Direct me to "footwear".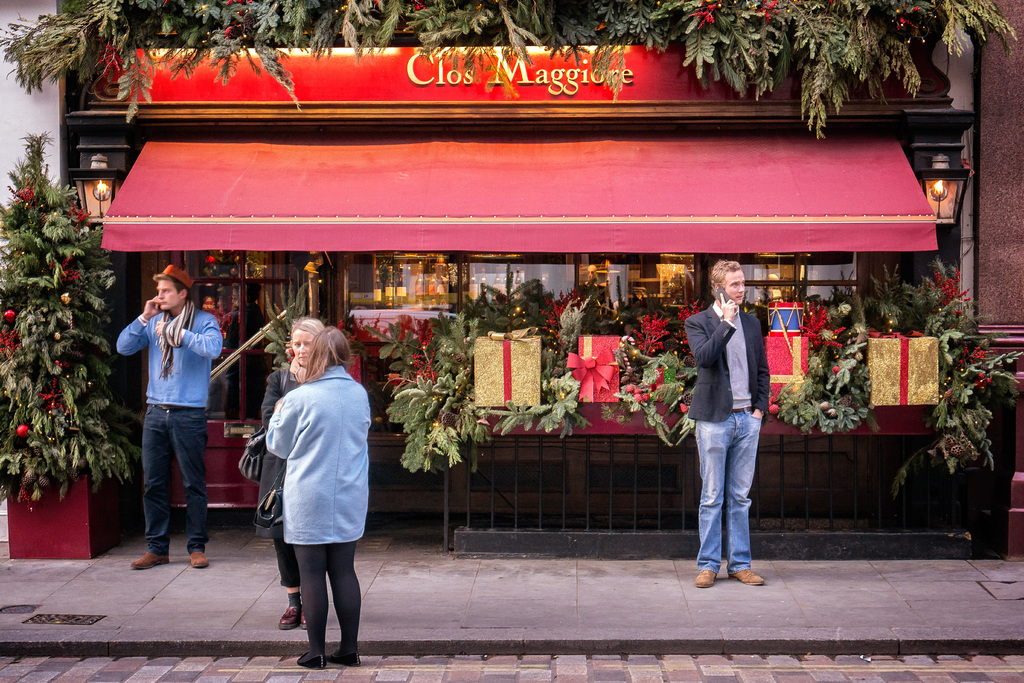
Direction: 279/604/300/633.
